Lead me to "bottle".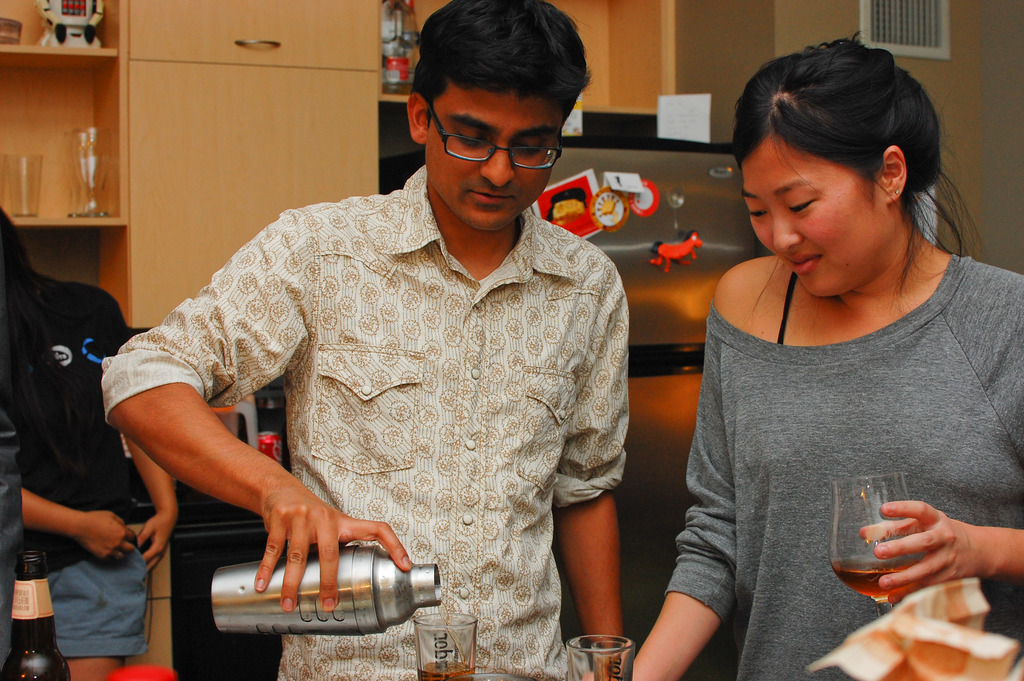
Lead to BBox(0, 548, 73, 680).
